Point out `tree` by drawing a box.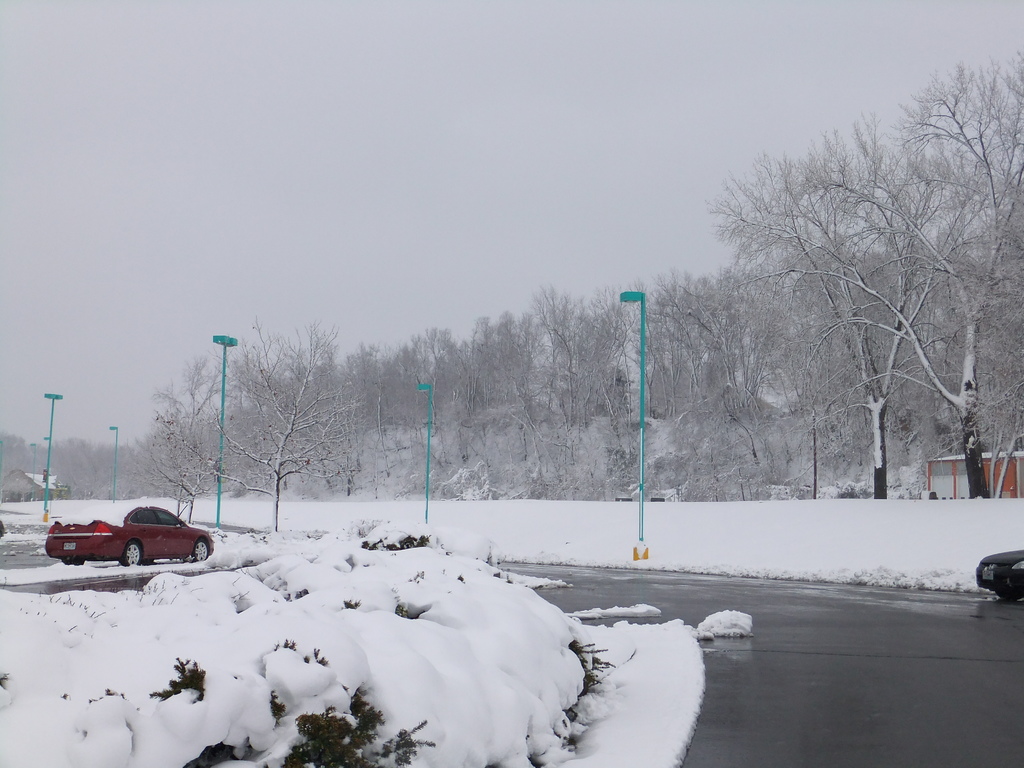
<box>221,316,358,537</box>.
